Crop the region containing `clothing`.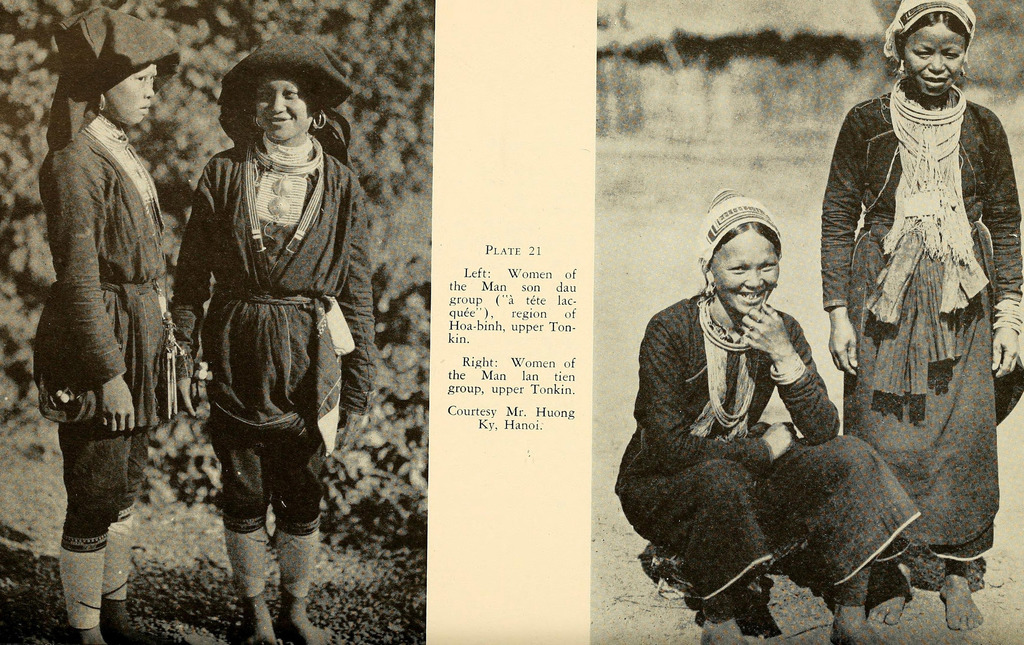
Crop region: [31, 102, 198, 634].
